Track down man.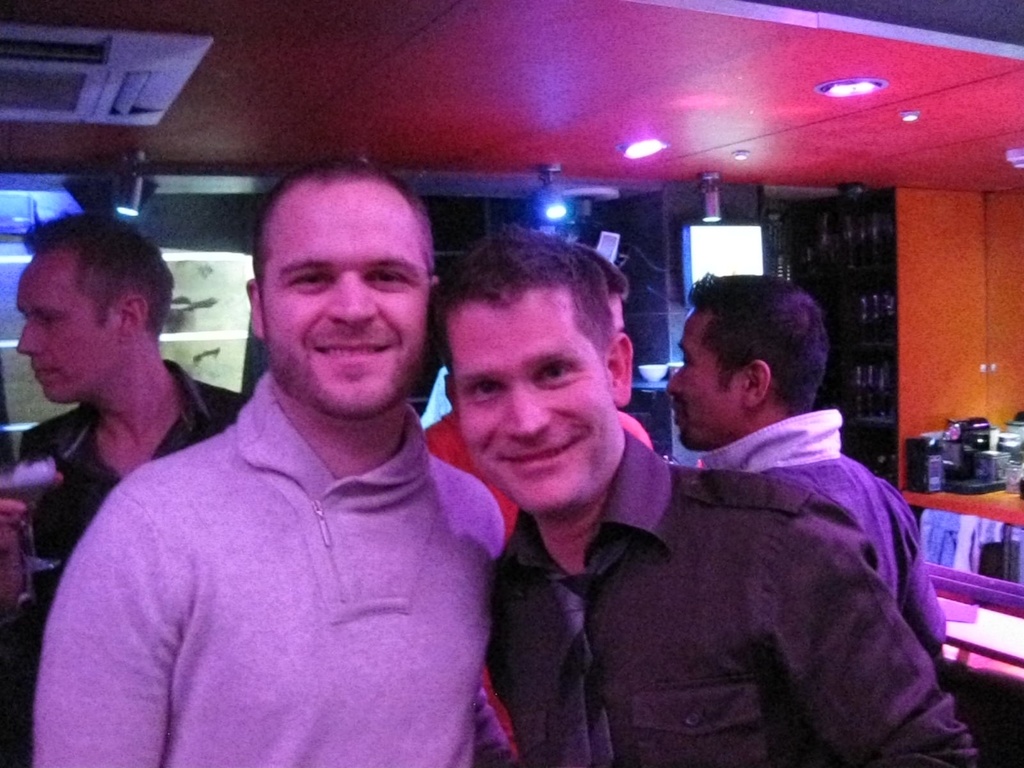
Tracked to 664,275,954,659.
